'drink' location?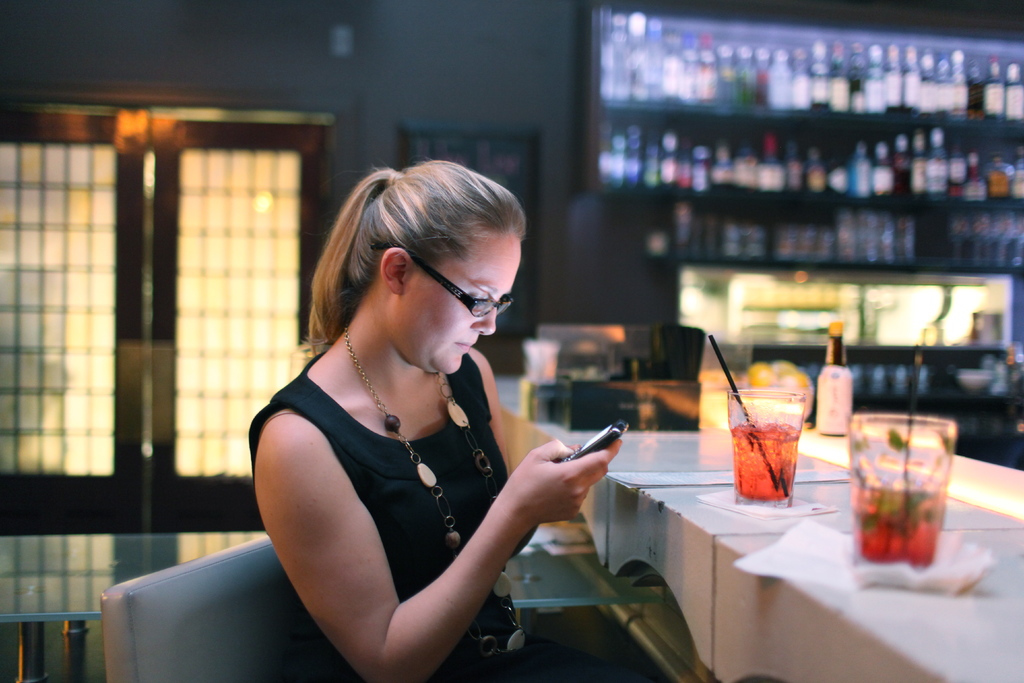
detection(730, 390, 796, 500)
